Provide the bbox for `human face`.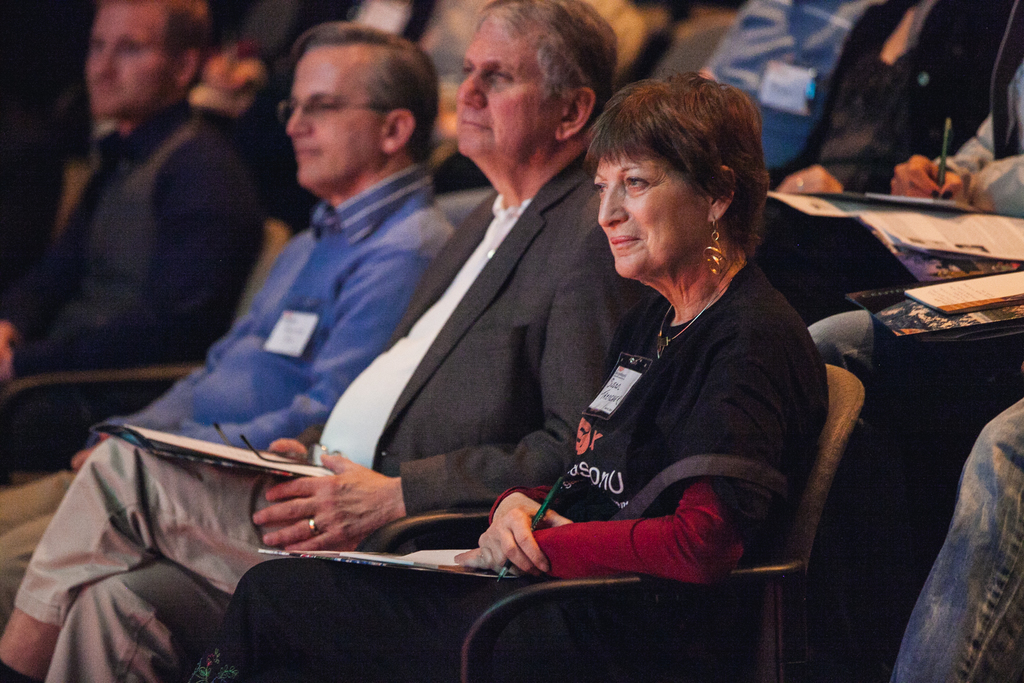
BBox(587, 151, 709, 281).
